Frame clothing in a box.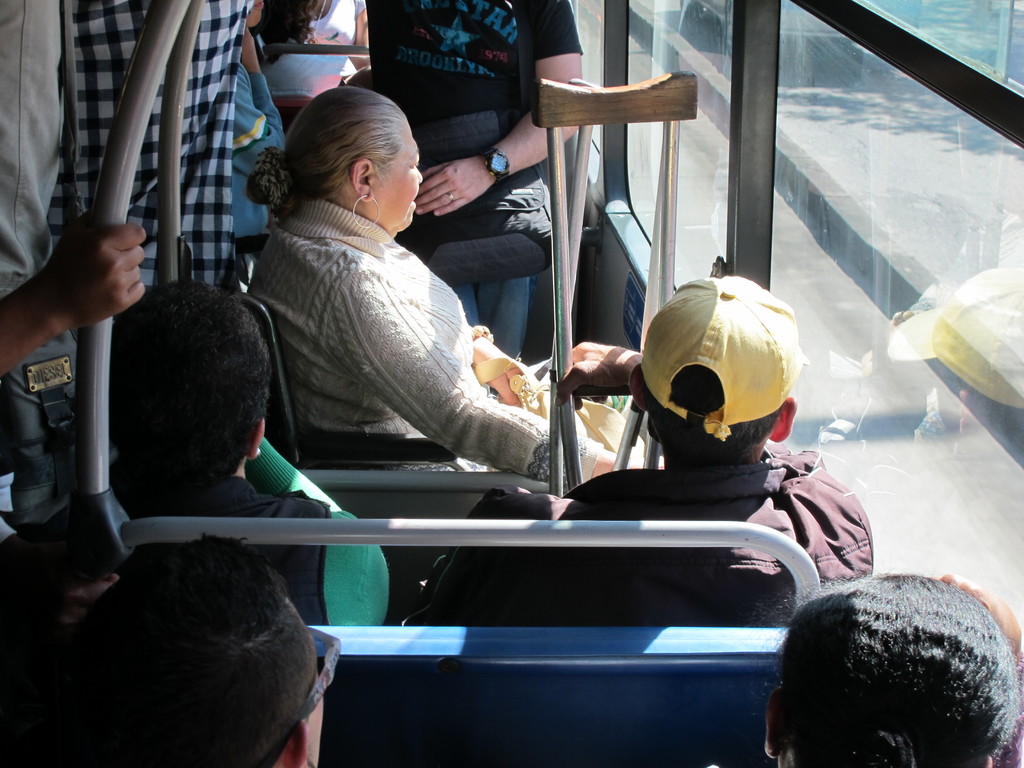
(left=229, top=119, right=550, bottom=496).
